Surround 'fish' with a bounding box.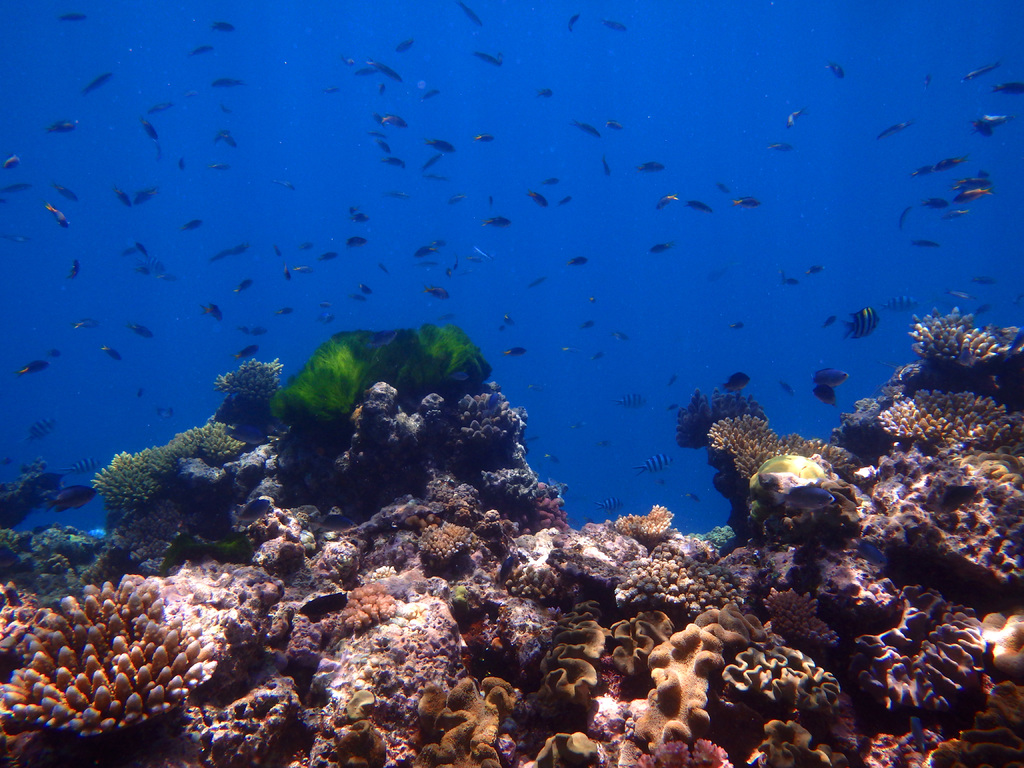
detection(419, 90, 439, 100).
